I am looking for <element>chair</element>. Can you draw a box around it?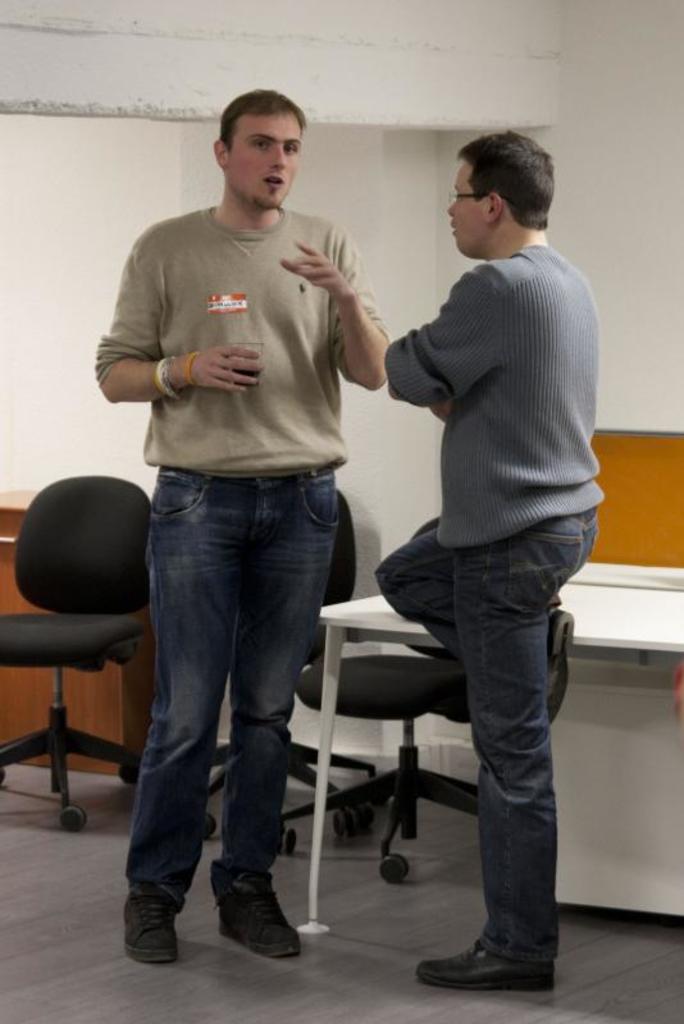
Sure, the bounding box is Rect(0, 451, 155, 856).
